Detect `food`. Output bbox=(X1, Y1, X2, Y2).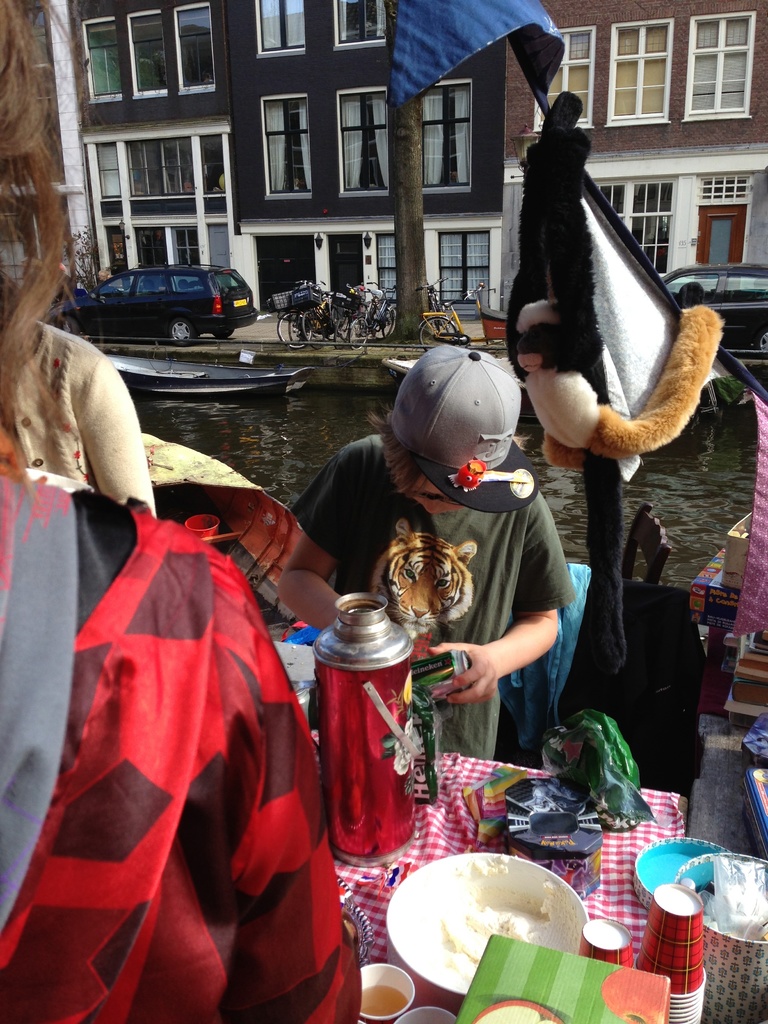
bbox=(374, 851, 627, 974).
